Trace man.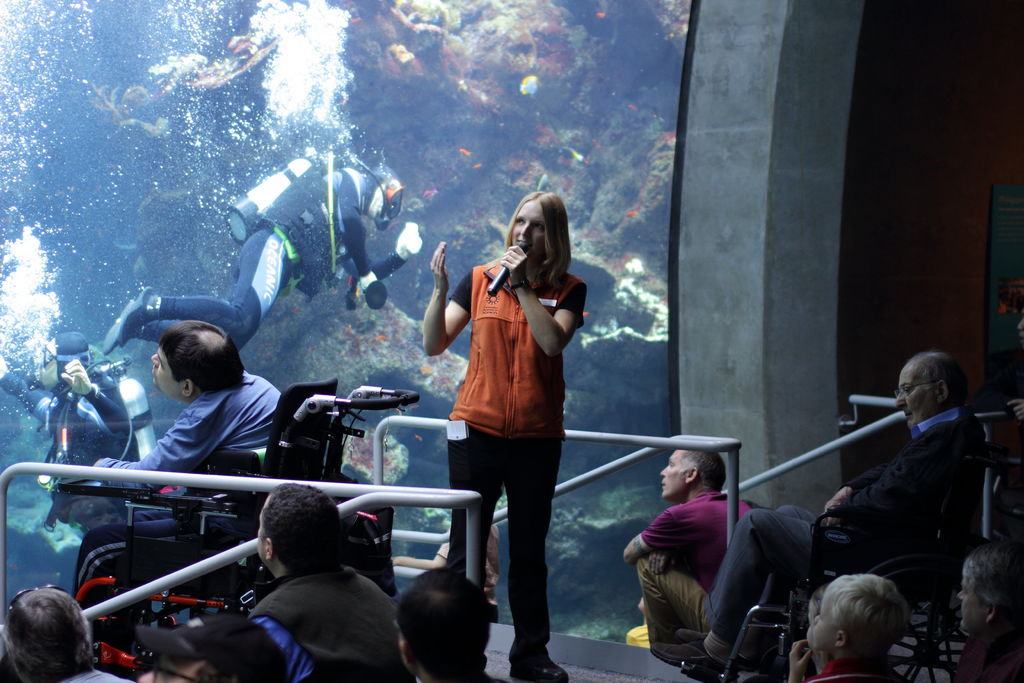
Traced to 647:354:983:682.
